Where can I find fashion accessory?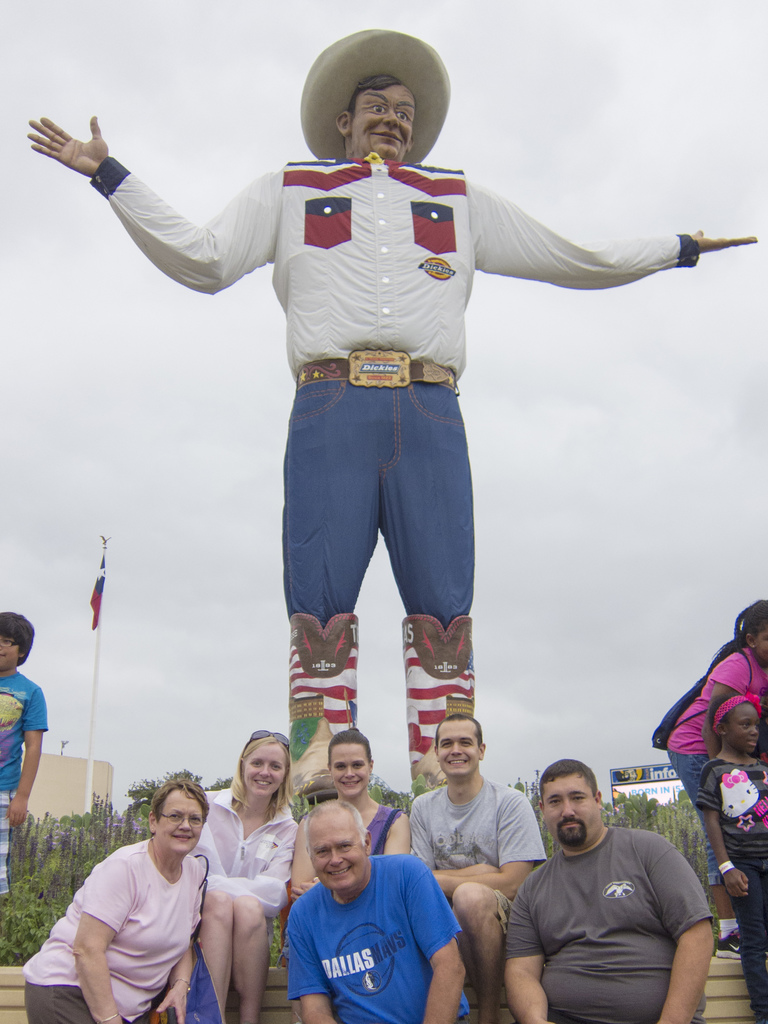
You can find it at bbox=(94, 1012, 119, 1023).
